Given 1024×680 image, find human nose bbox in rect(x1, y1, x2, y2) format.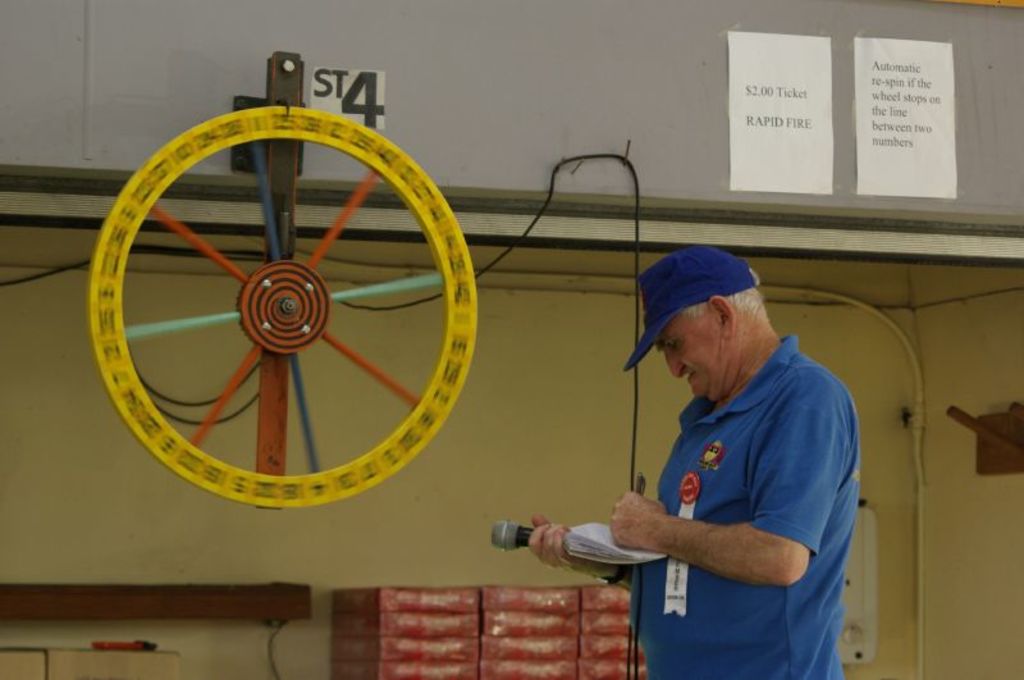
rect(659, 346, 689, 376).
